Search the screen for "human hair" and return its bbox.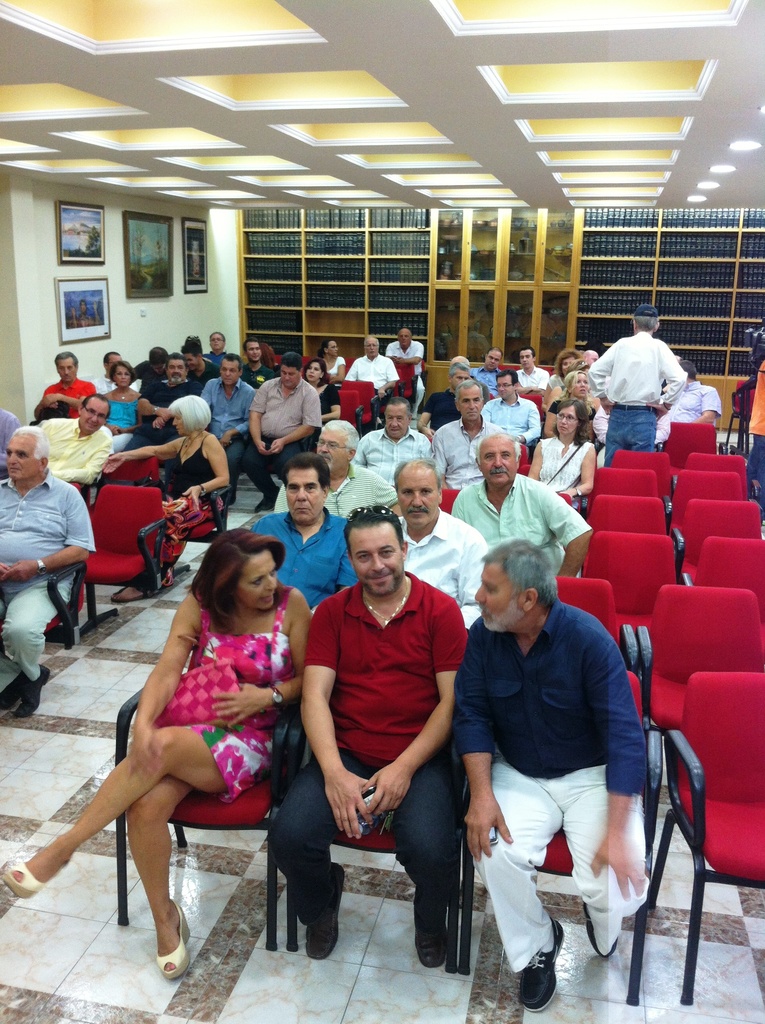
Found: x1=181 y1=340 x2=205 y2=364.
